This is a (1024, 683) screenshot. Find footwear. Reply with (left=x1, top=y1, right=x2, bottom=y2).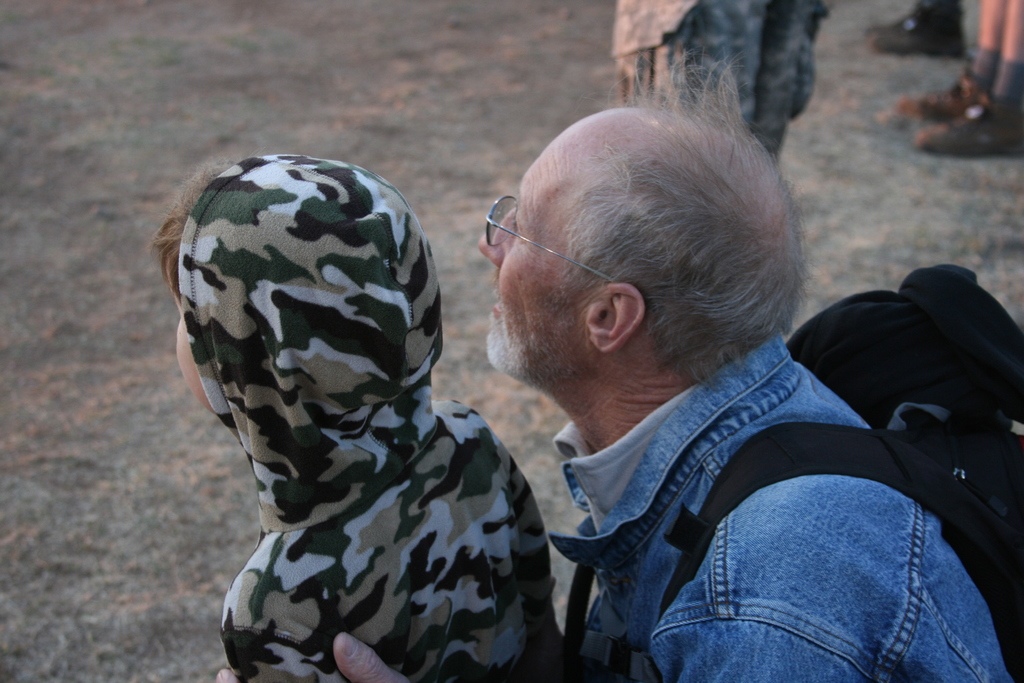
(left=895, top=77, right=993, bottom=118).
